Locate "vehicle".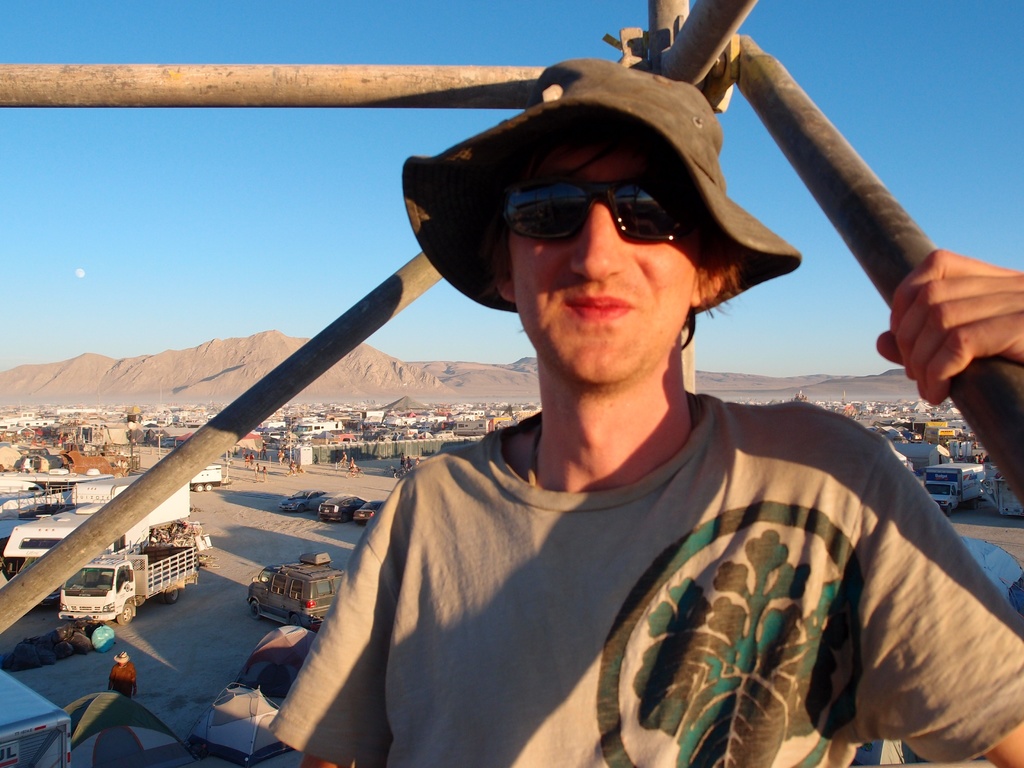
Bounding box: bbox=(926, 458, 986, 519).
